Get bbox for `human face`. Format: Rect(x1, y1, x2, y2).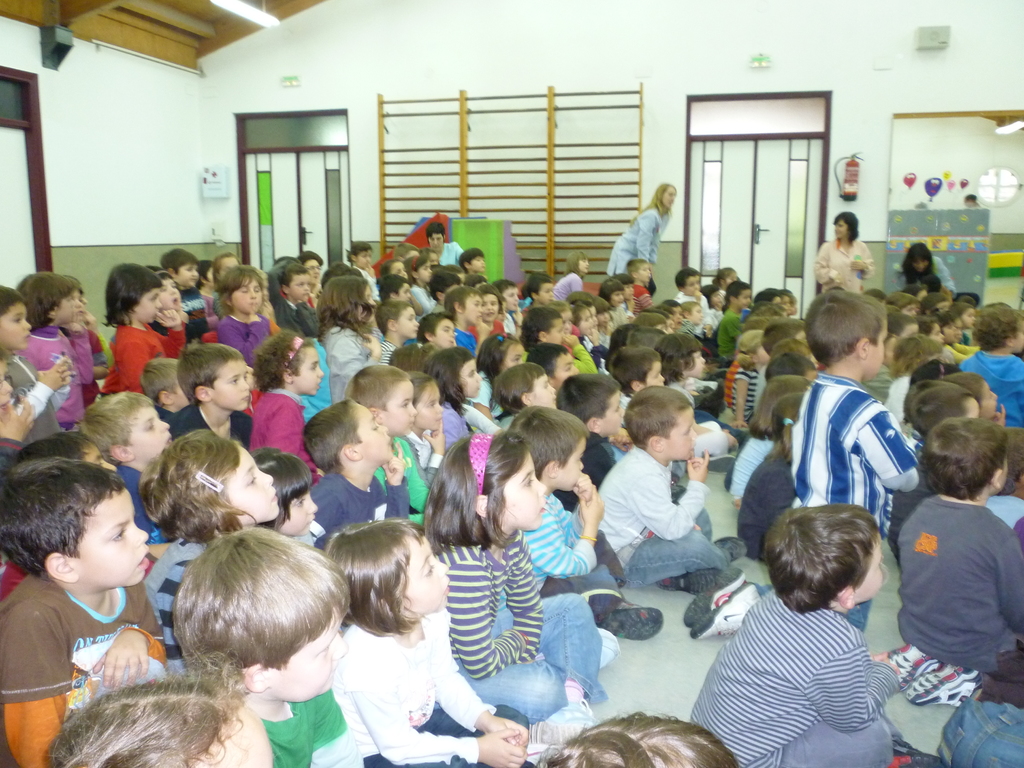
Rect(554, 349, 580, 386).
